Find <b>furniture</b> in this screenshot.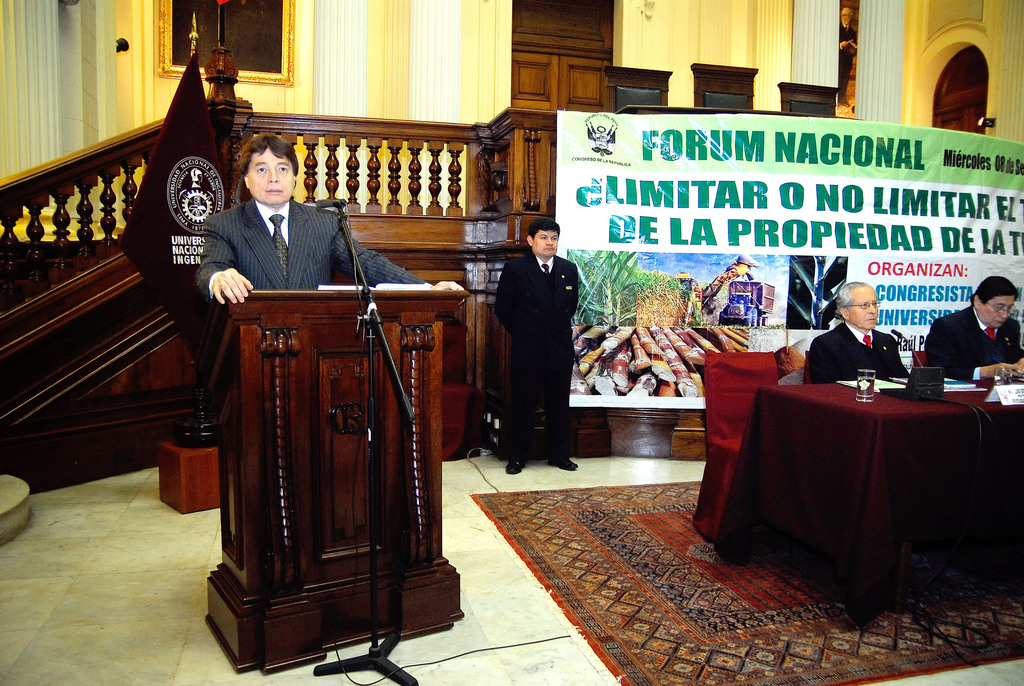
The bounding box for <b>furniture</b> is <bbox>714, 377, 1023, 629</bbox>.
